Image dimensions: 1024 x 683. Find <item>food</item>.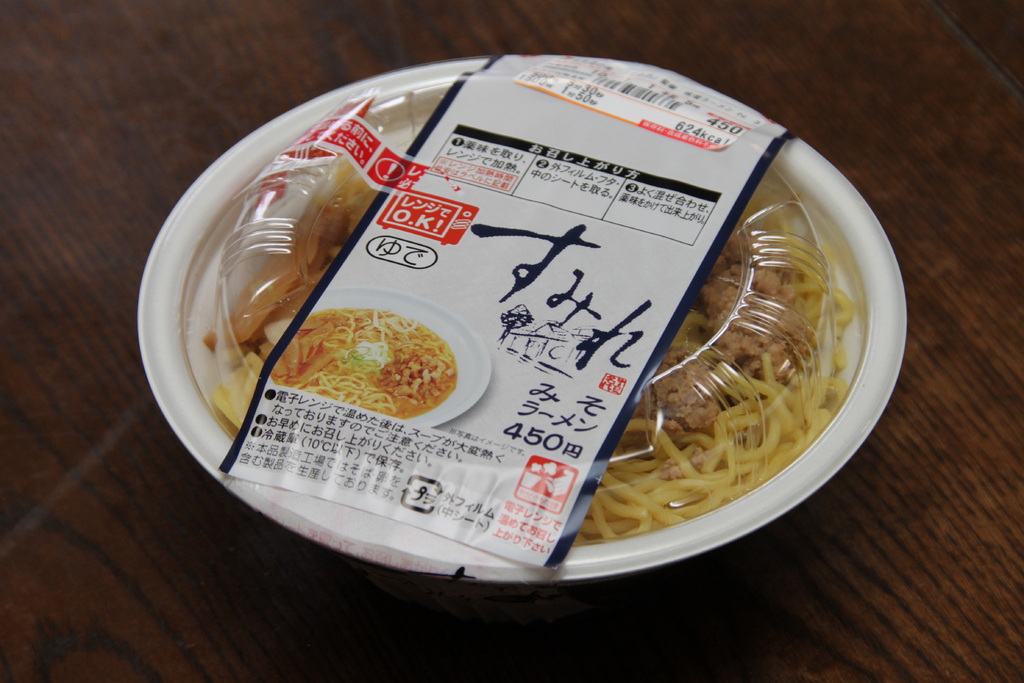
x1=195 y1=99 x2=803 y2=548.
